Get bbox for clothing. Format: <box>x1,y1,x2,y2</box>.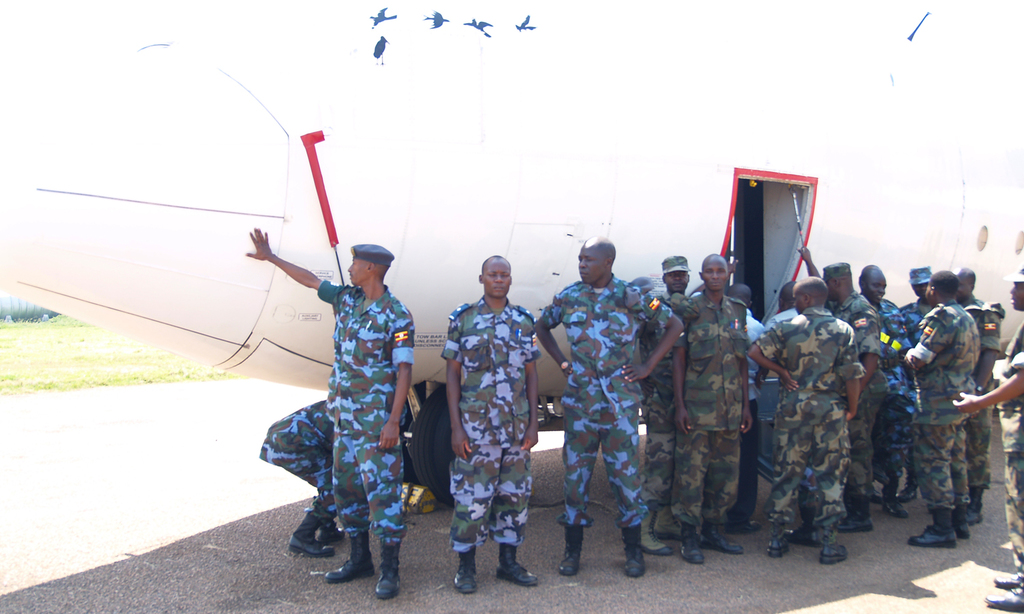
<box>864,294,920,493</box>.
